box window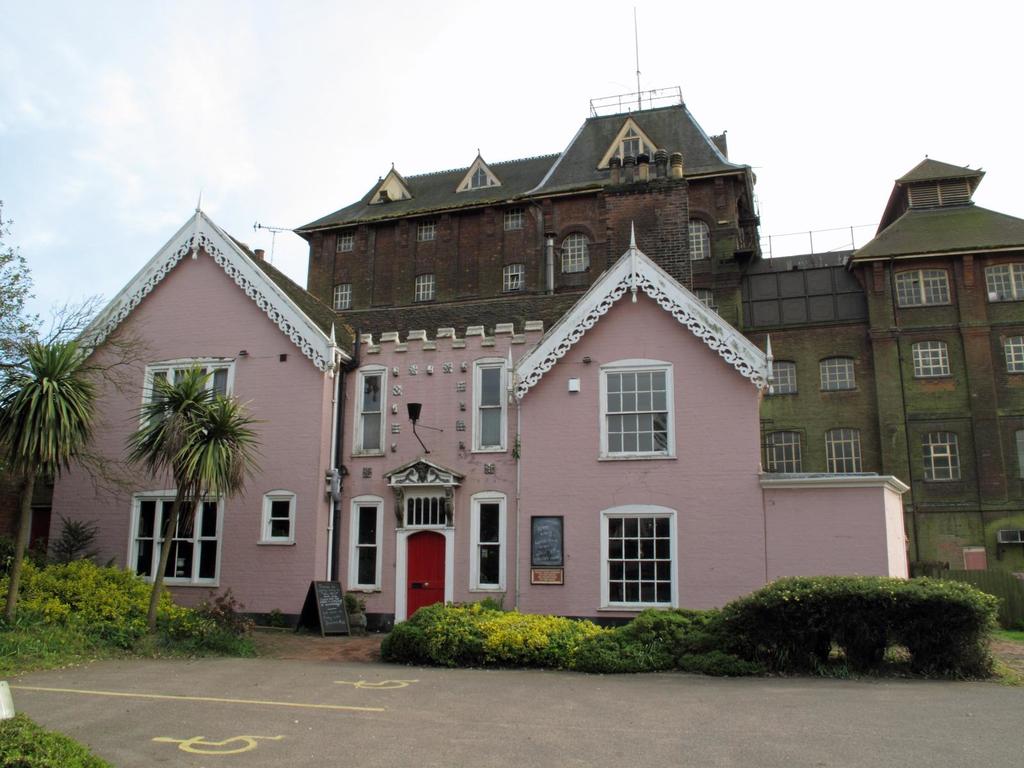
<bbox>766, 433, 801, 471</bbox>
